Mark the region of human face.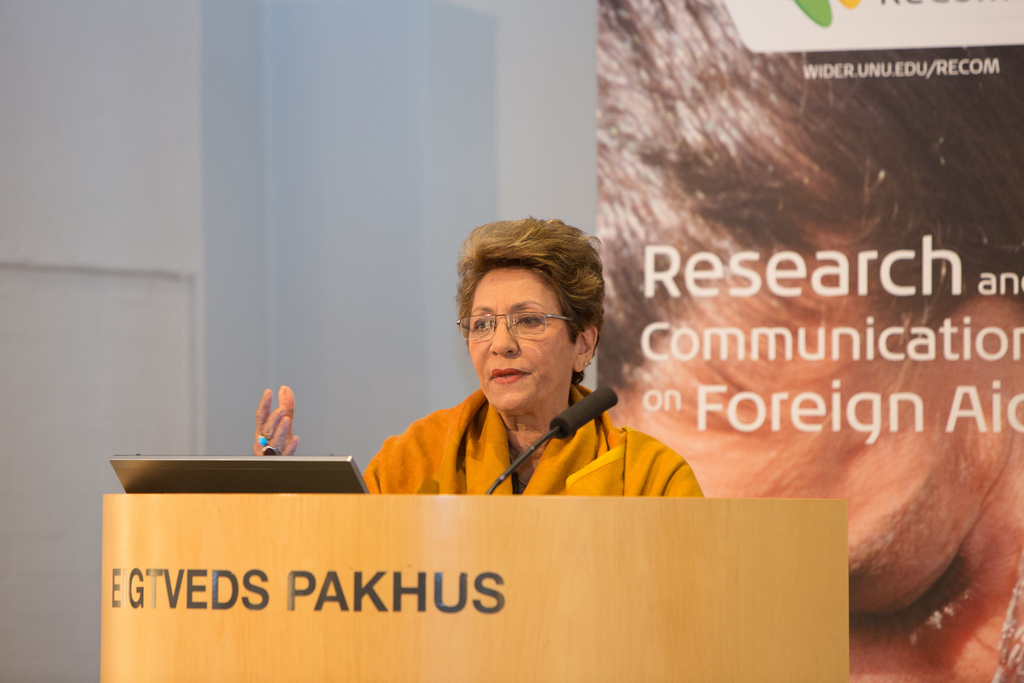
Region: detection(467, 267, 580, 415).
